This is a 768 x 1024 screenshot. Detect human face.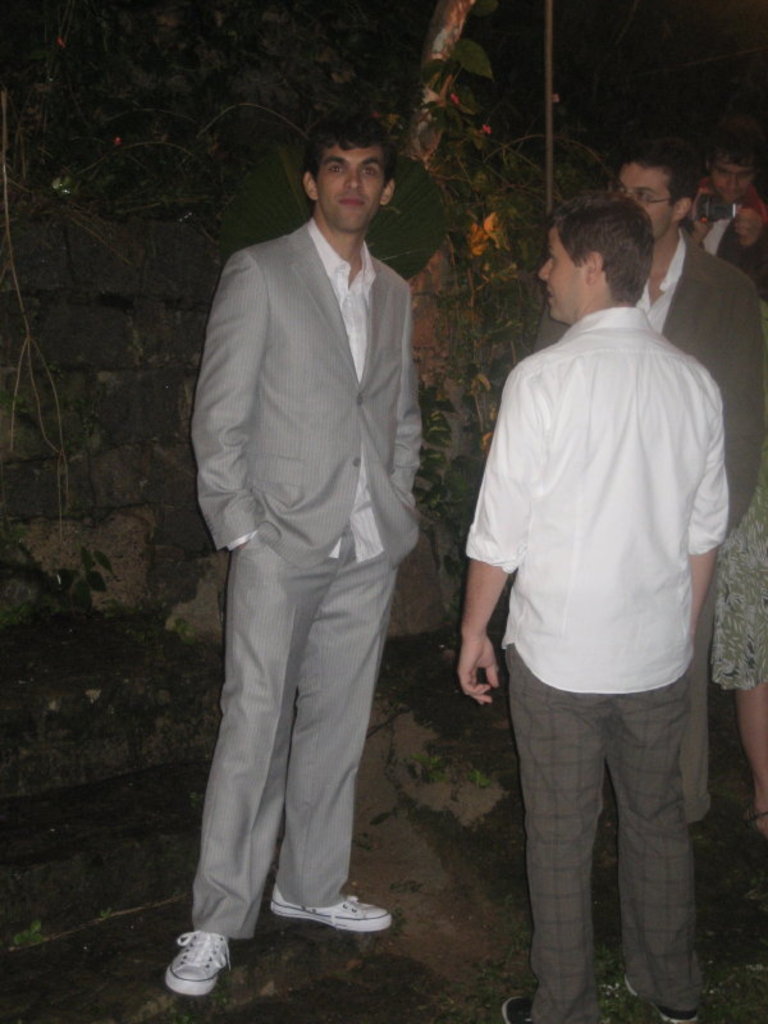
618, 157, 678, 239.
